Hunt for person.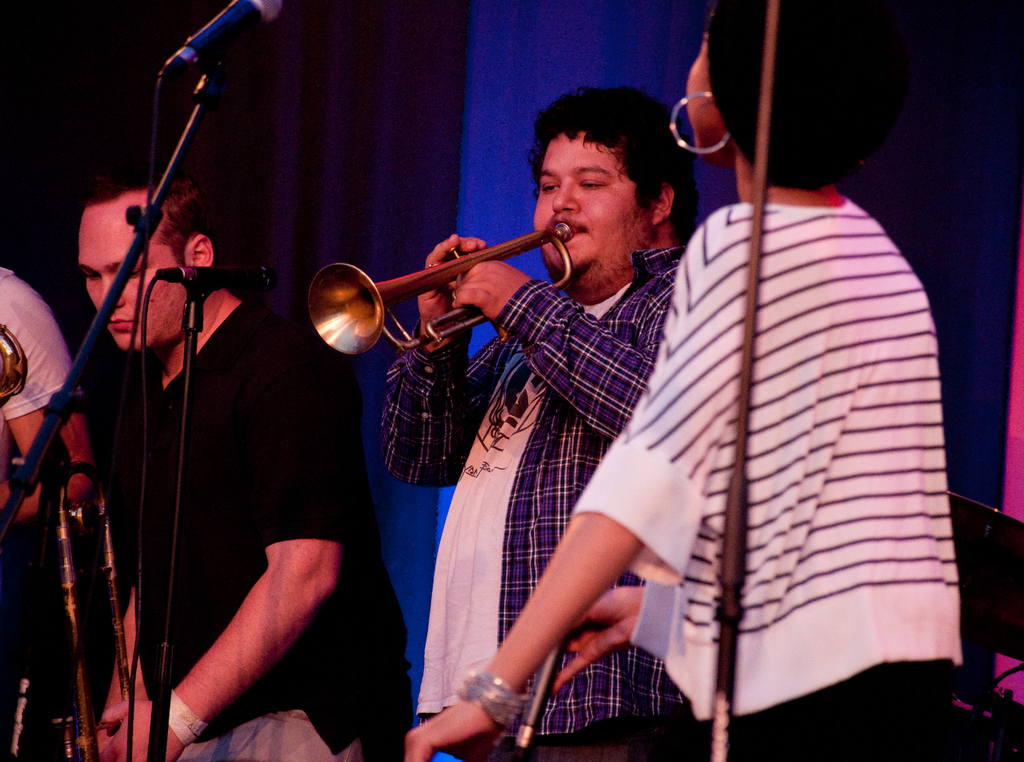
Hunted down at 71, 162, 404, 761.
